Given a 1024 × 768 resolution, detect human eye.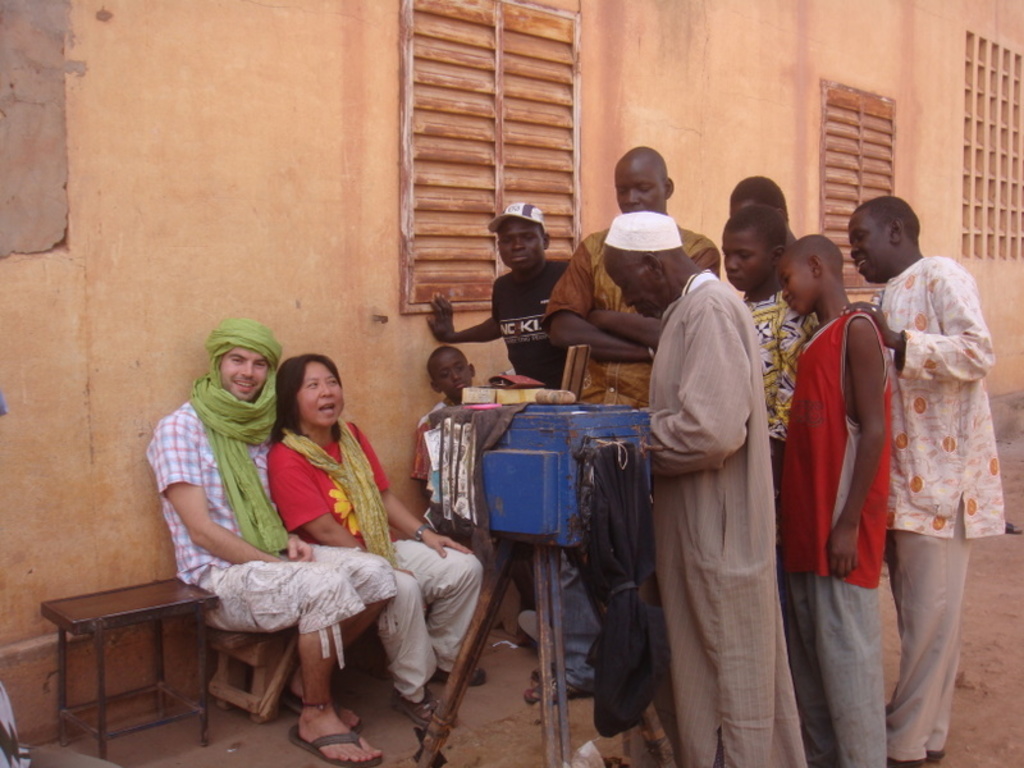
bbox=[328, 375, 337, 387].
